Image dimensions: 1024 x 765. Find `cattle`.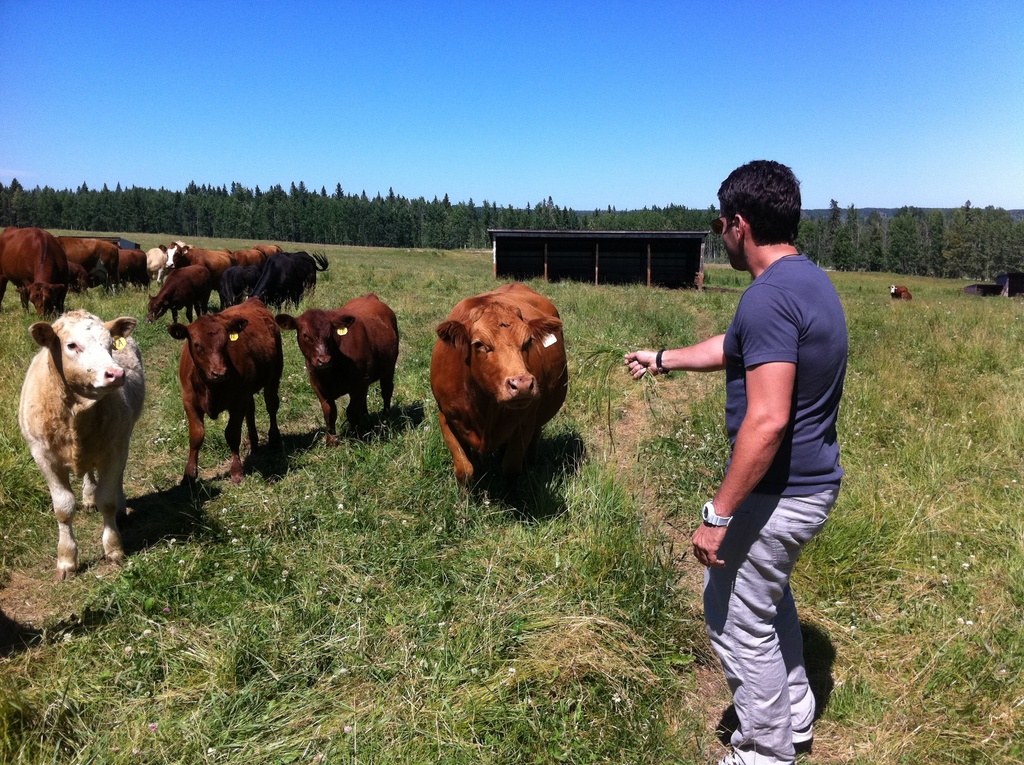
bbox=[889, 282, 911, 305].
